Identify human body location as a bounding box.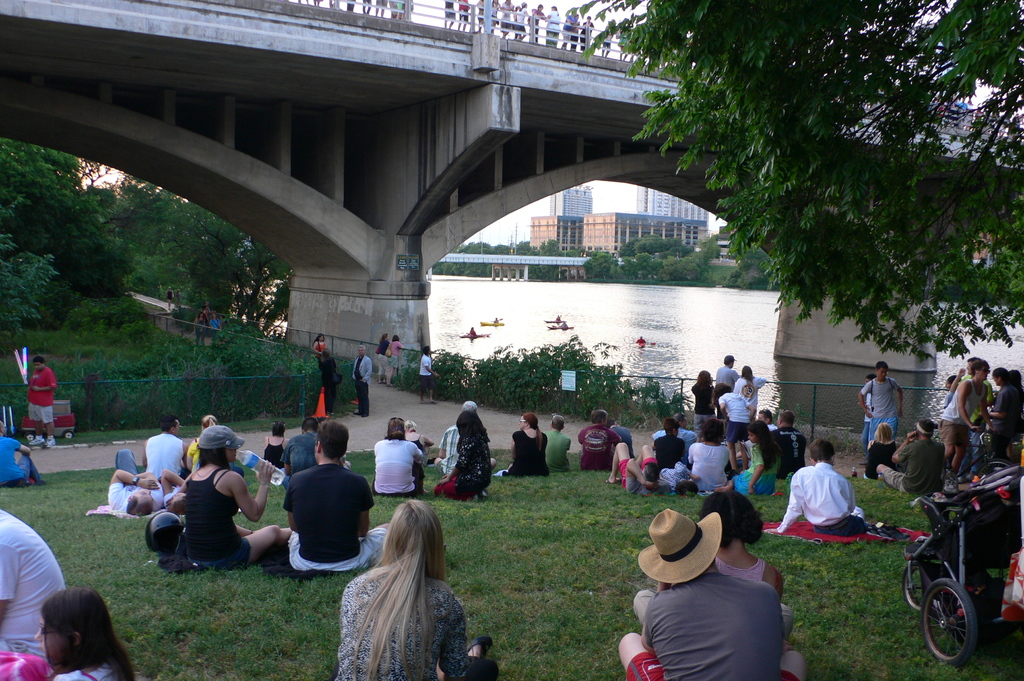
724, 418, 778, 501.
